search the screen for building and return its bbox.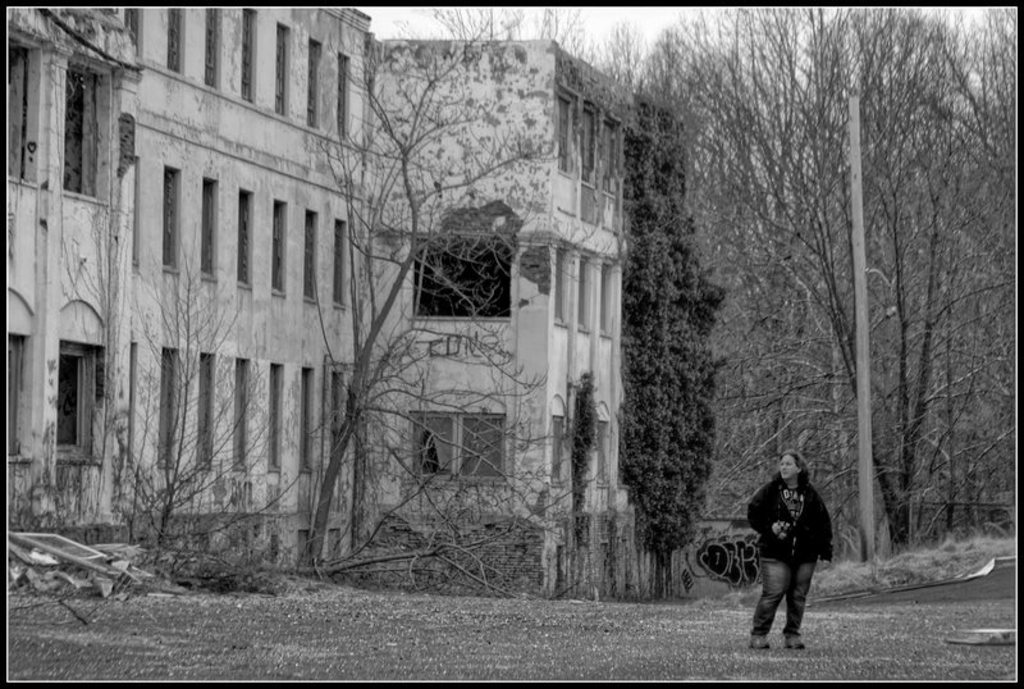
Found: <box>138,5,374,552</box>.
